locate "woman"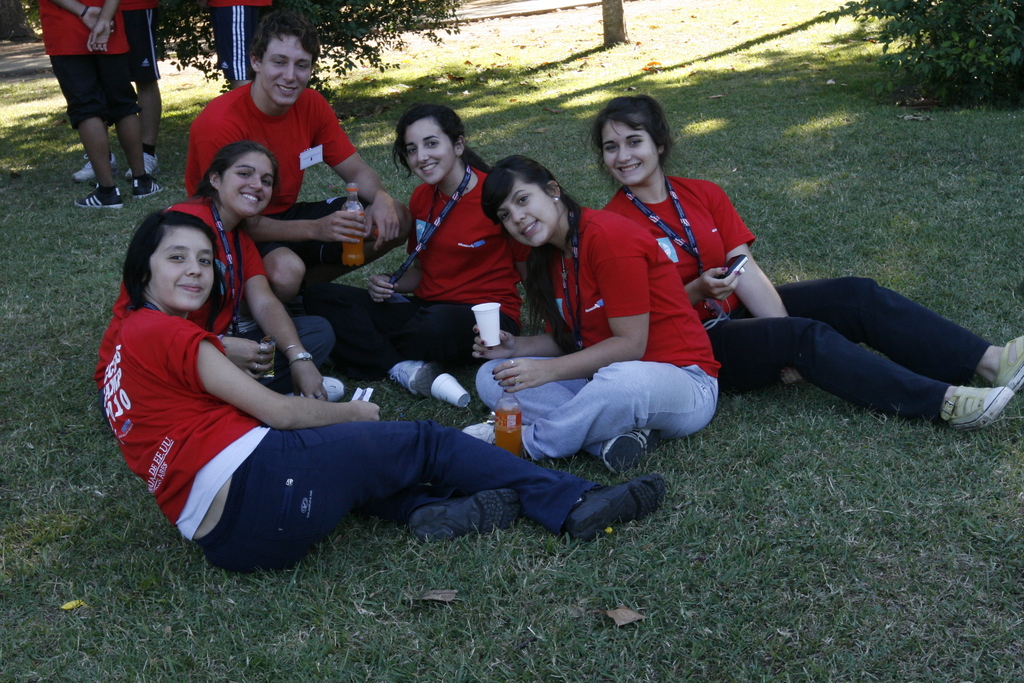
[304,106,530,391]
